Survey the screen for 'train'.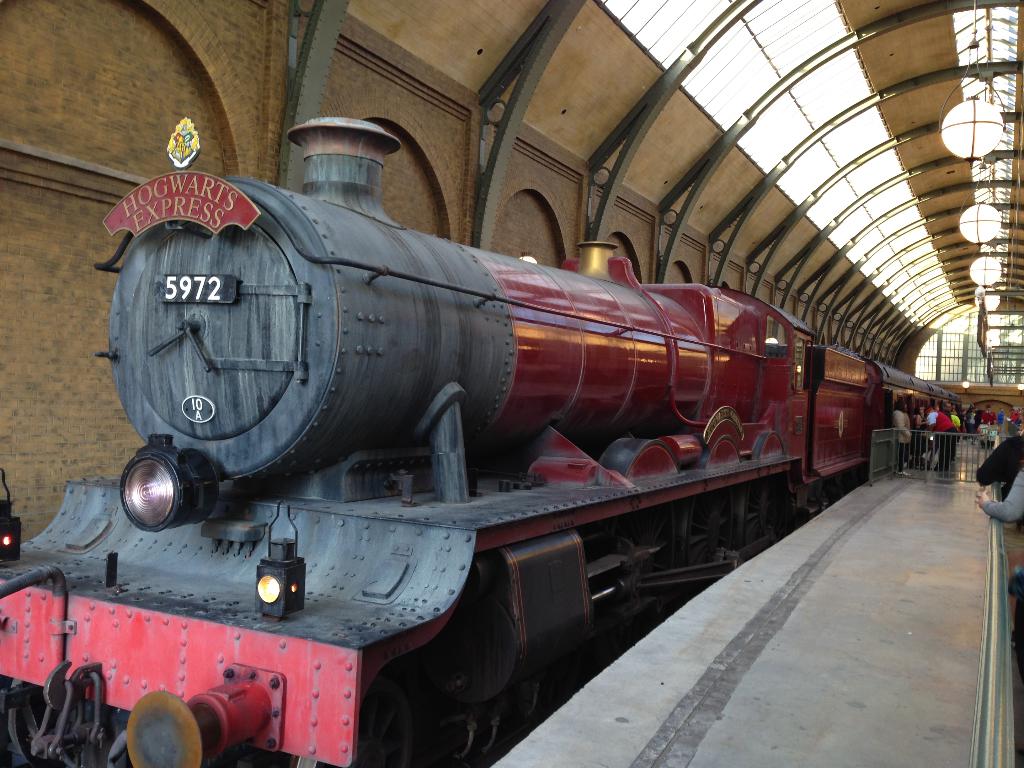
Survey found: left=0, top=118, right=964, bottom=767.
